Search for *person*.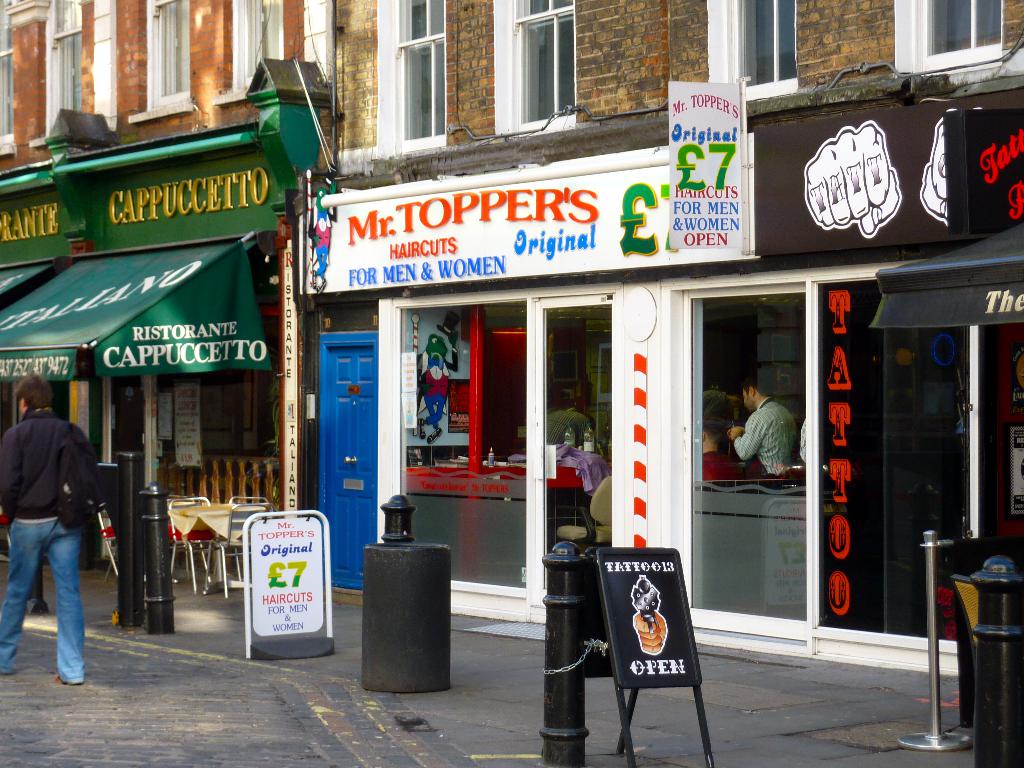
Found at 2, 381, 103, 657.
